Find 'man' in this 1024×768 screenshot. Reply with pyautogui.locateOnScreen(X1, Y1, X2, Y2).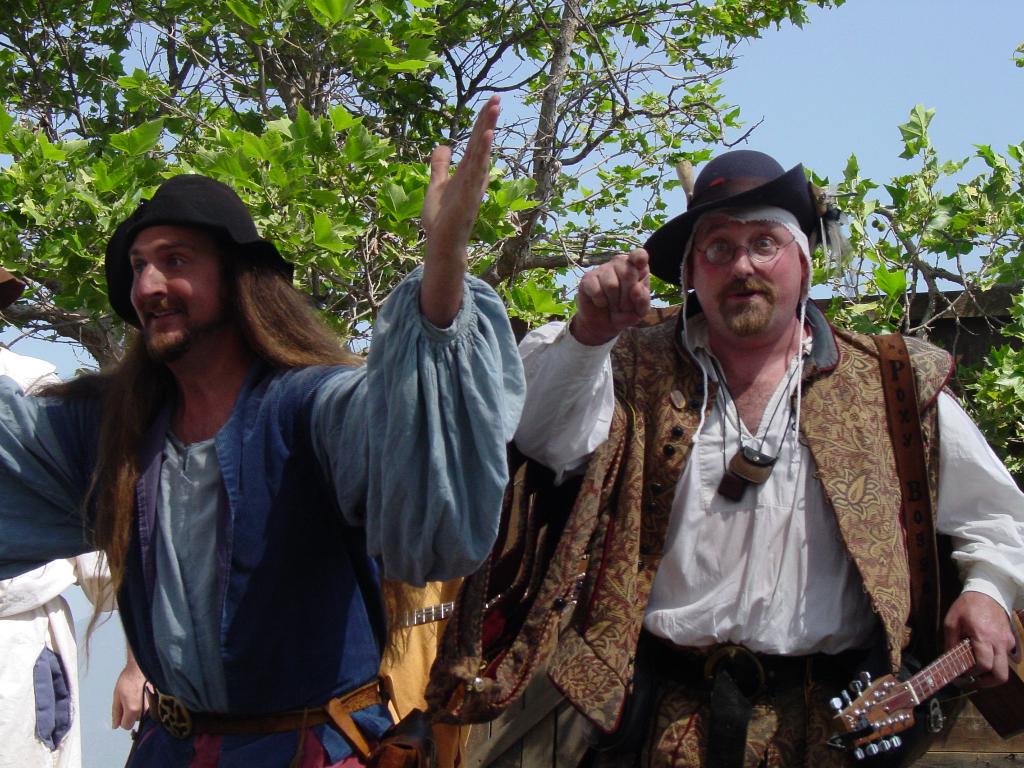
pyautogui.locateOnScreen(437, 153, 1023, 767).
